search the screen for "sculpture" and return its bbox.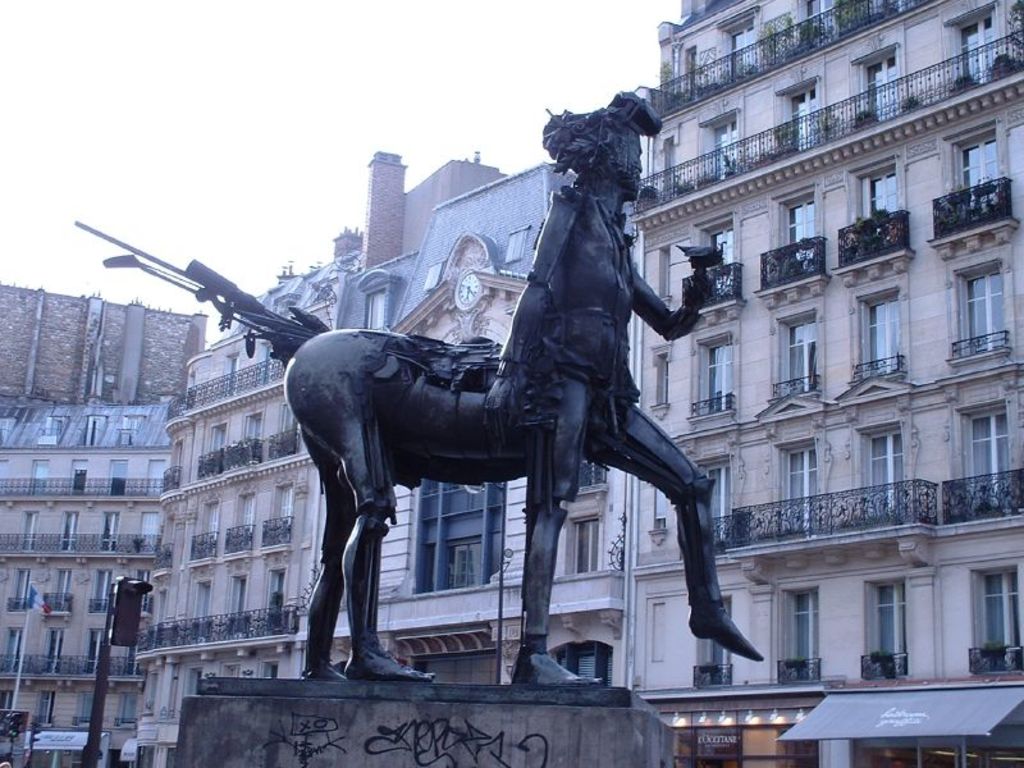
Found: {"left": 44, "top": 87, "right": 882, "bottom": 701}.
